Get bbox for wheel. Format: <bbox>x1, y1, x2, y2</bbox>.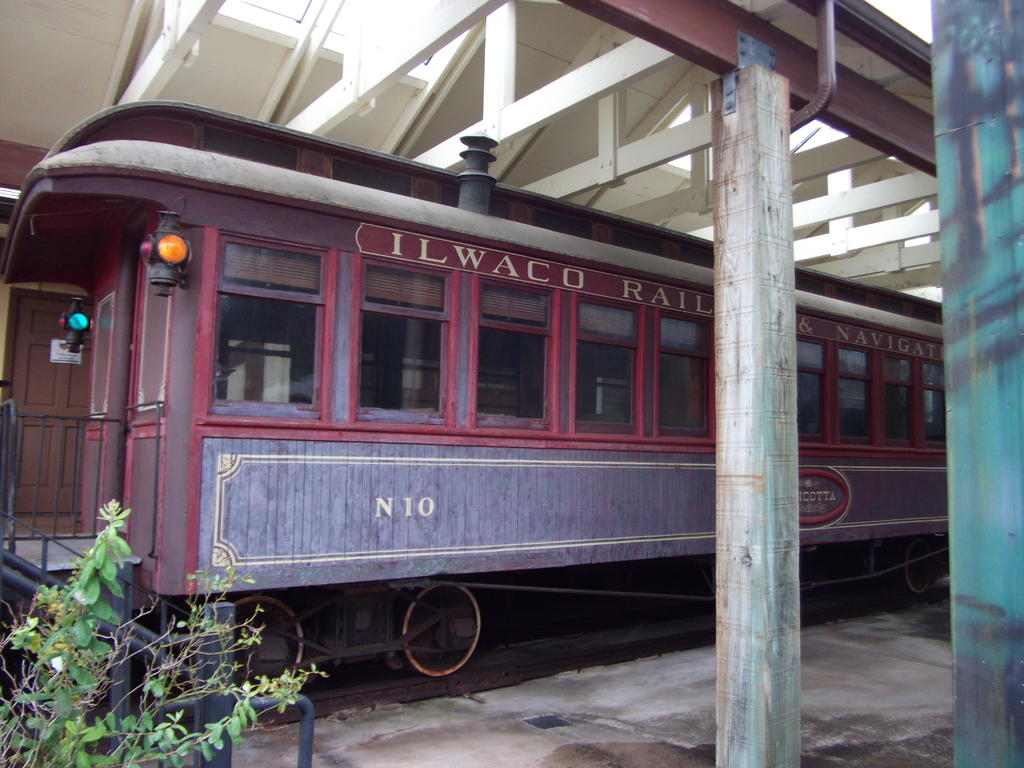
<bbox>385, 594, 476, 689</bbox>.
